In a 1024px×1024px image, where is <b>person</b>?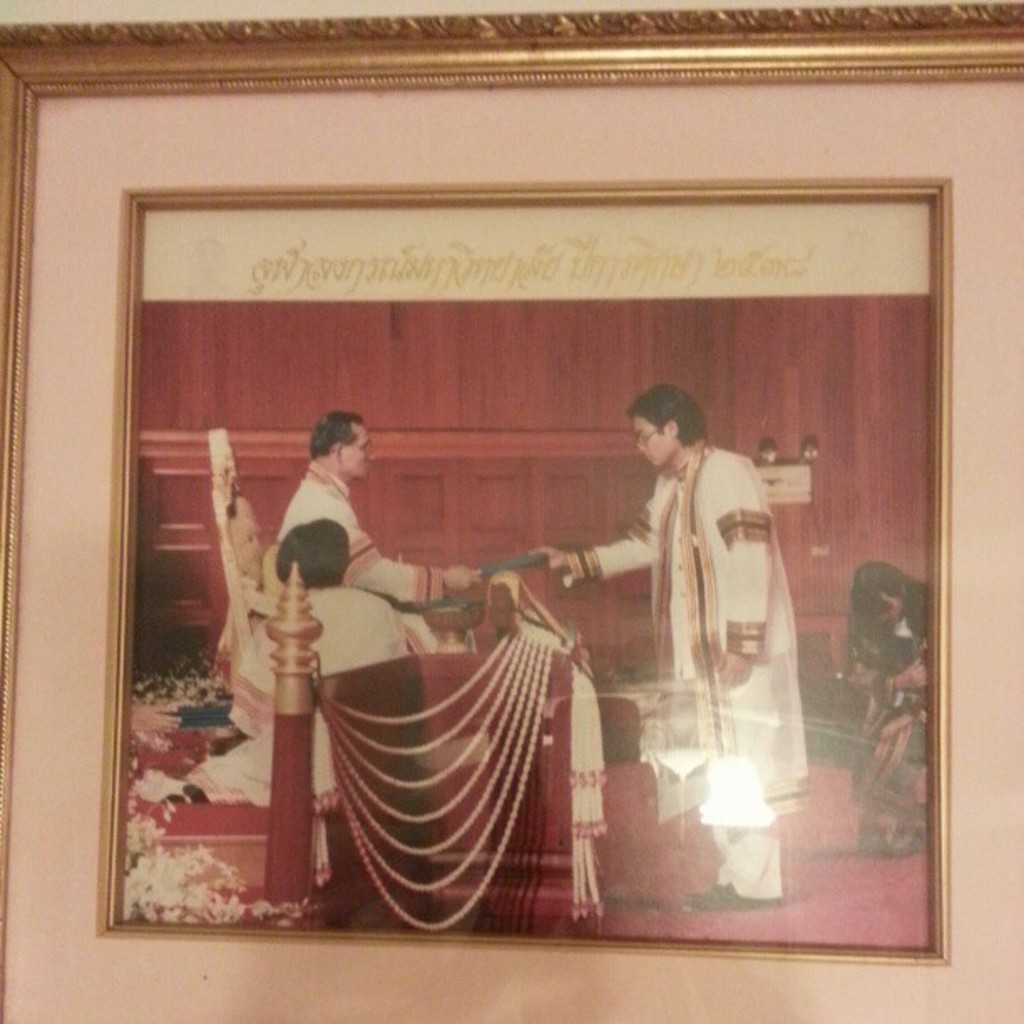
{"x1": 236, "y1": 520, "x2": 440, "y2": 812}.
